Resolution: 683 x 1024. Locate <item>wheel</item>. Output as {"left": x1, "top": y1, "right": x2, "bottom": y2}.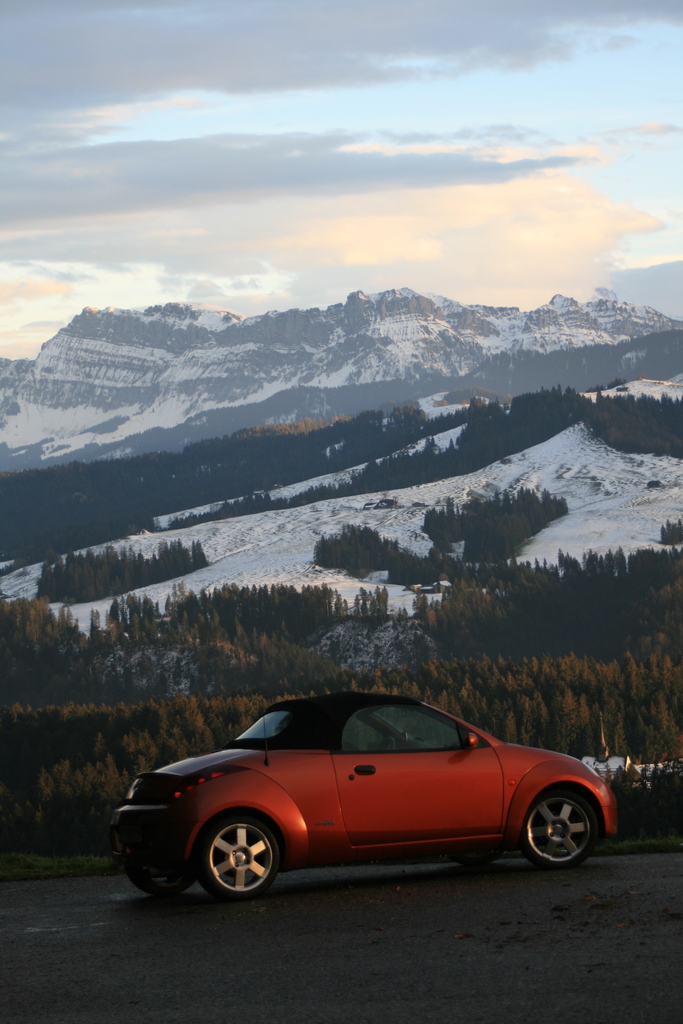
{"left": 191, "top": 822, "right": 285, "bottom": 900}.
